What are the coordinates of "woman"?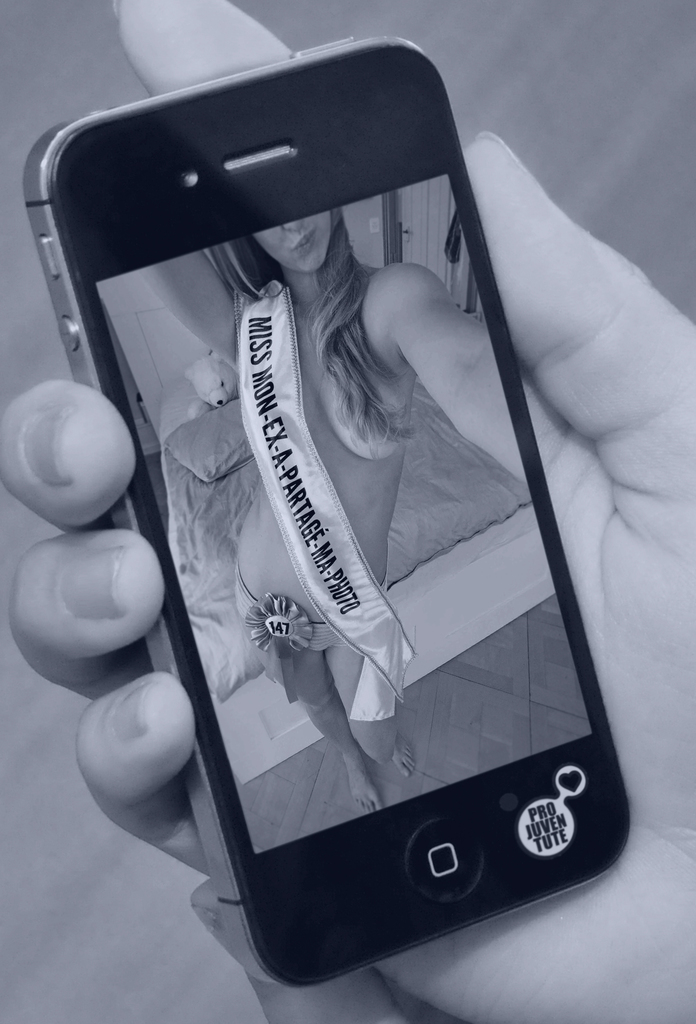
BBox(137, 202, 526, 814).
